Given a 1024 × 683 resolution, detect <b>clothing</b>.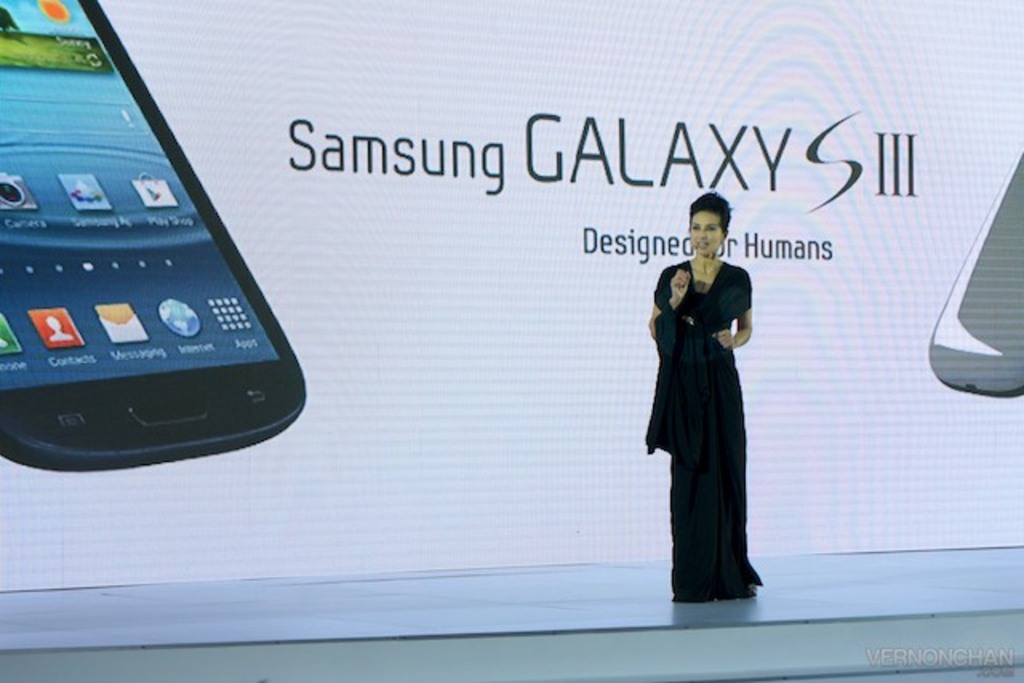
640 261 760 619.
